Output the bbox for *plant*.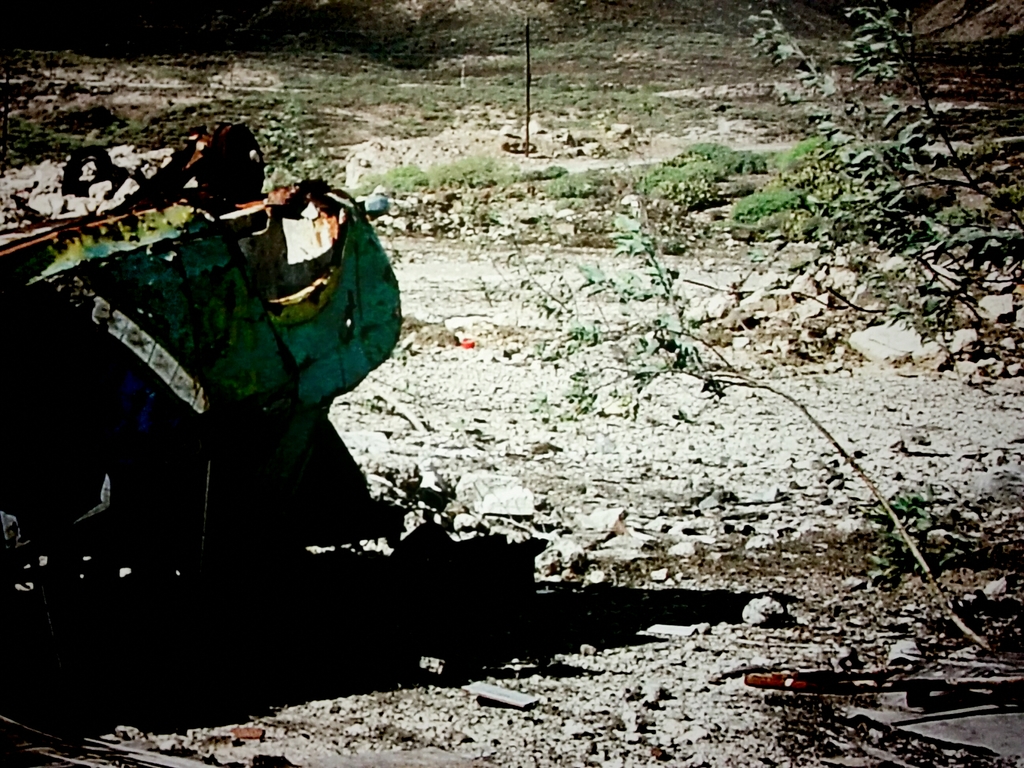
x1=510 y1=165 x2=602 y2=204.
